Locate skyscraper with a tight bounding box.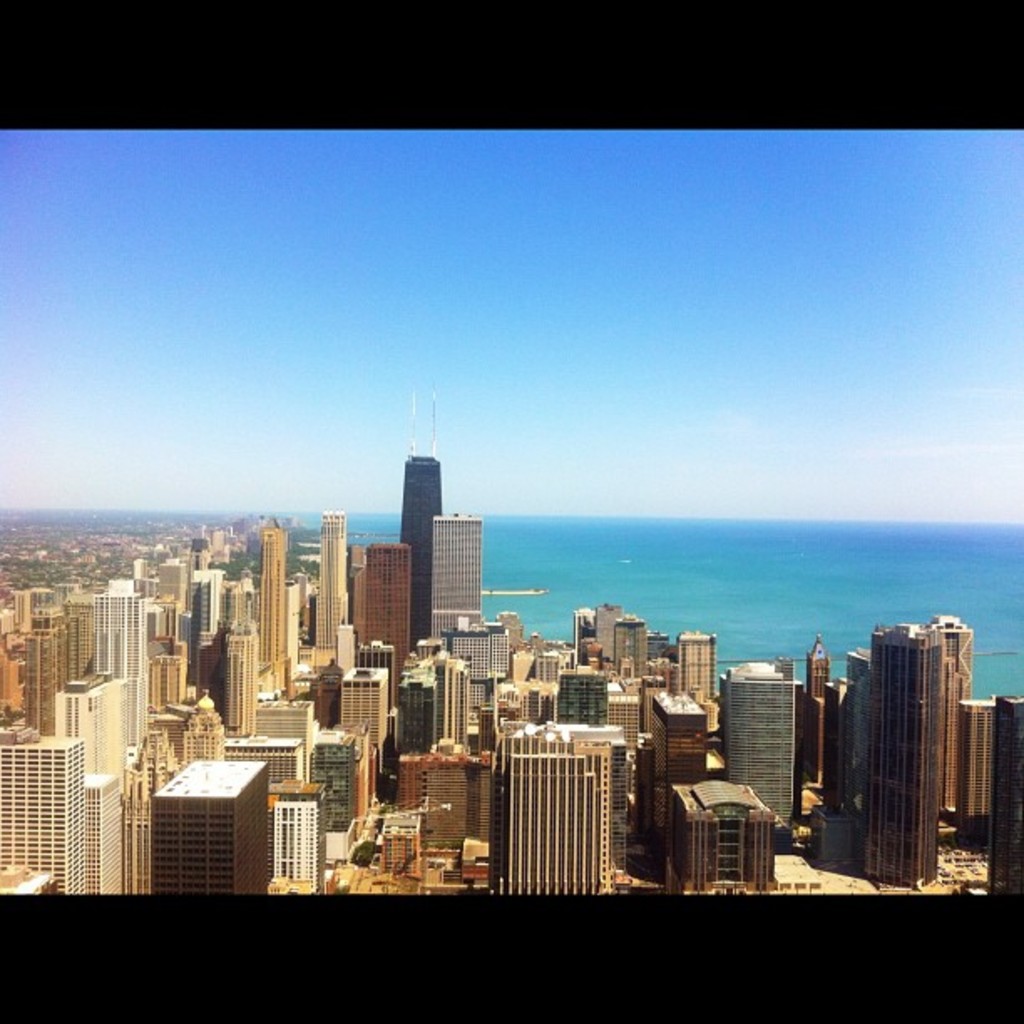
430 514 484 636.
